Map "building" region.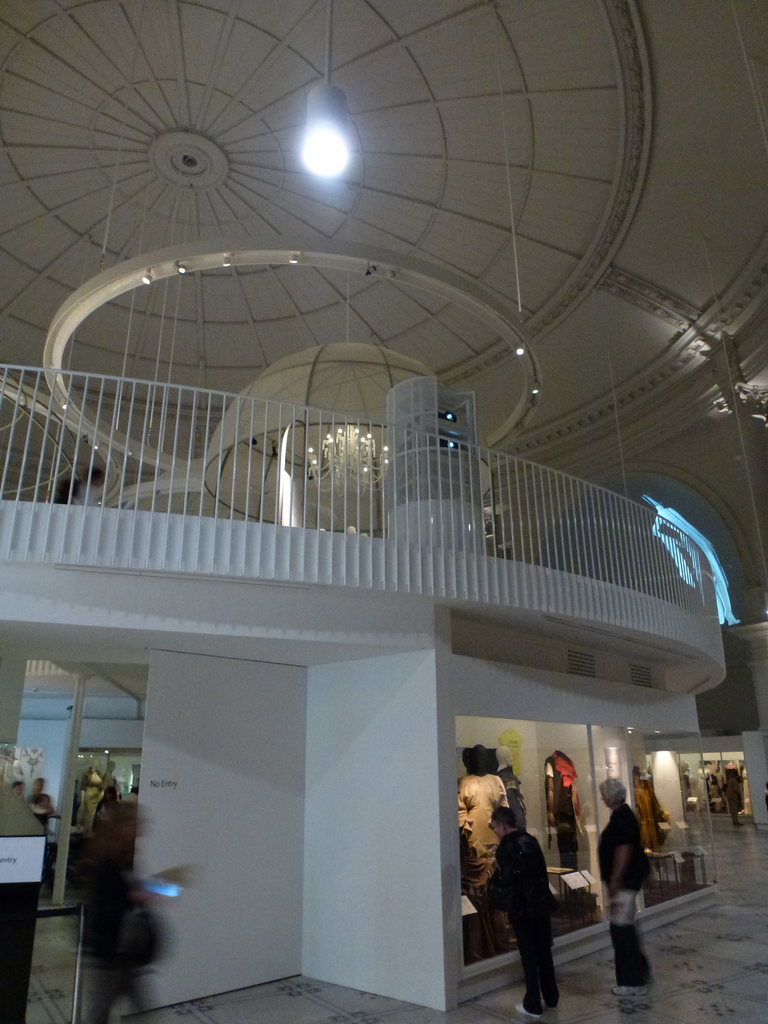
Mapped to 0/1/767/1023.
